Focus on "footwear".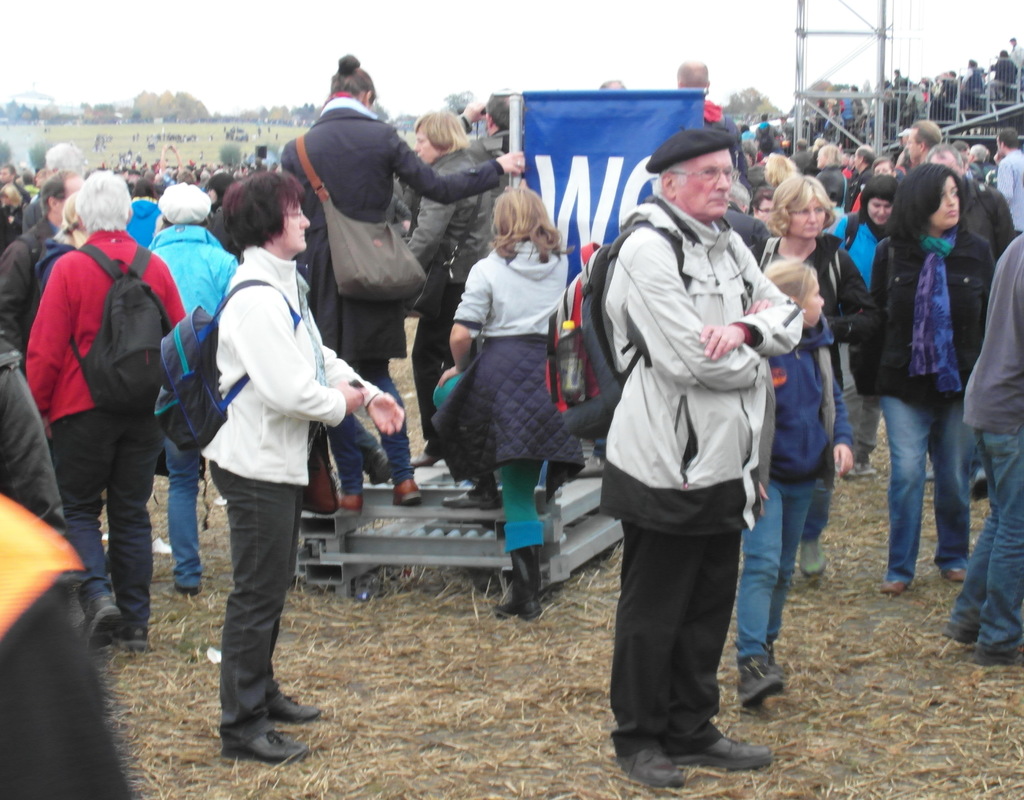
Focused at l=616, t=744, r=697, b=792.
